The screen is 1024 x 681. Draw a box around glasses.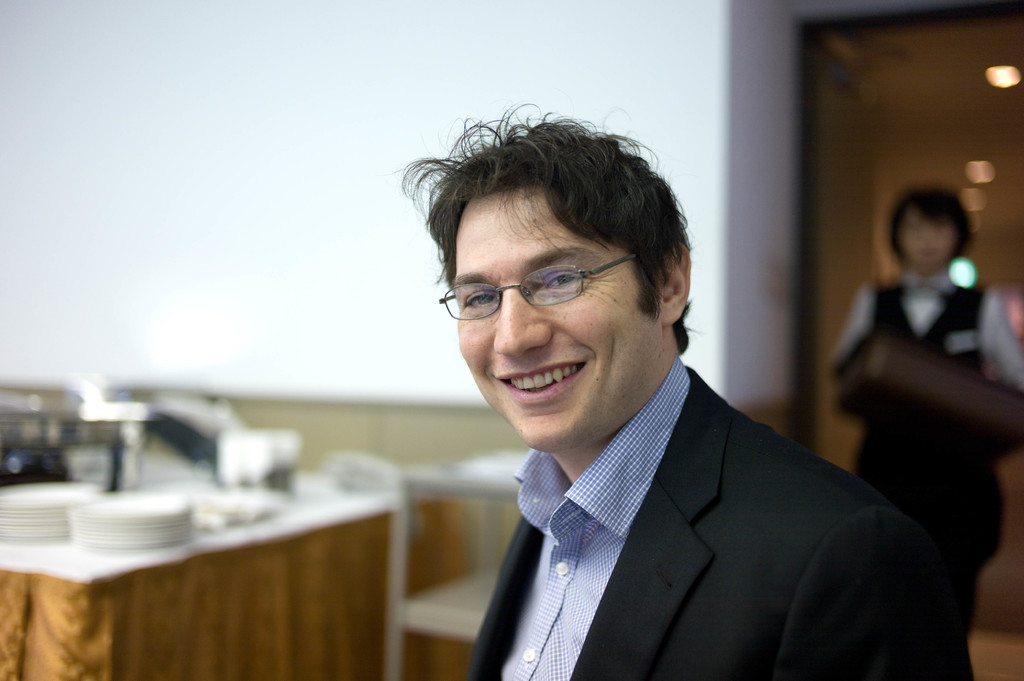
440:253:644:318.
